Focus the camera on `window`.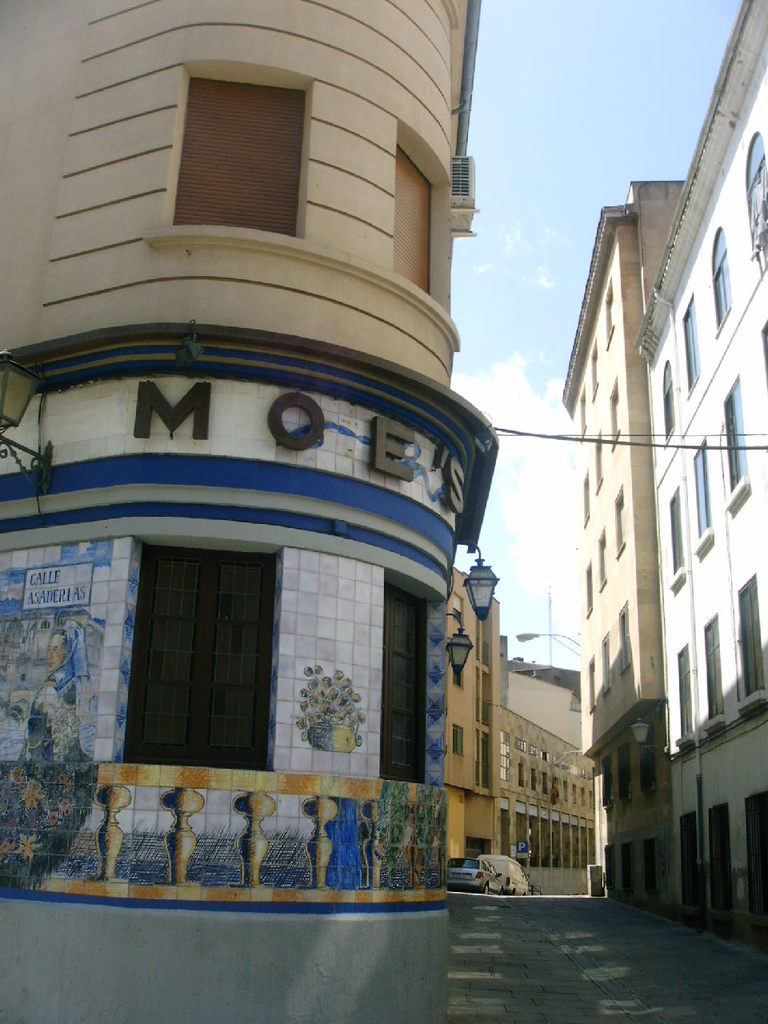
Focus region: [x1=610, y1=478, x2=628, y2=559].
